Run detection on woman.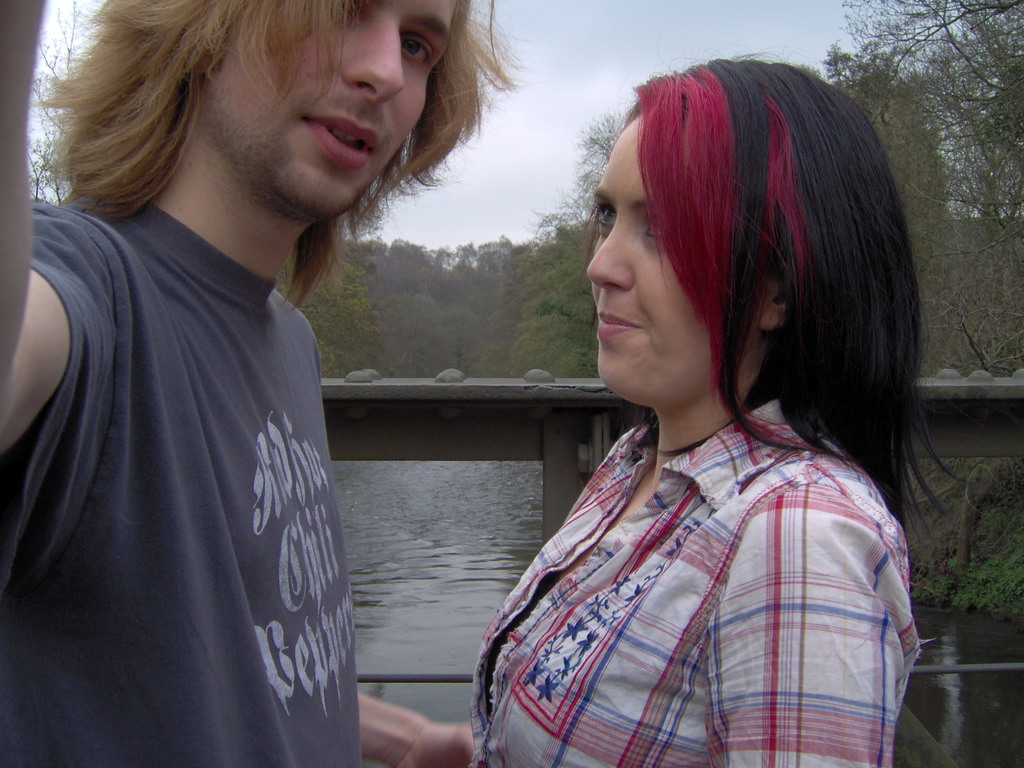
Result: select_region(449, 62, 956, 767).
